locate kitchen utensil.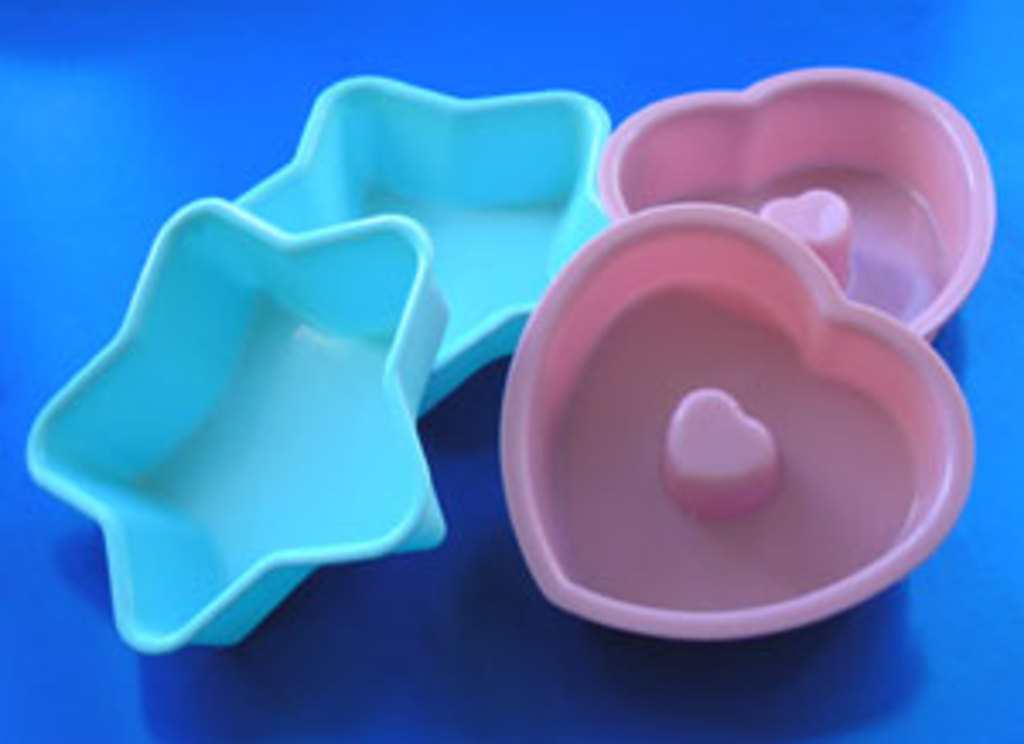
Bounding box: bbox(478, 140, 963, 683).
